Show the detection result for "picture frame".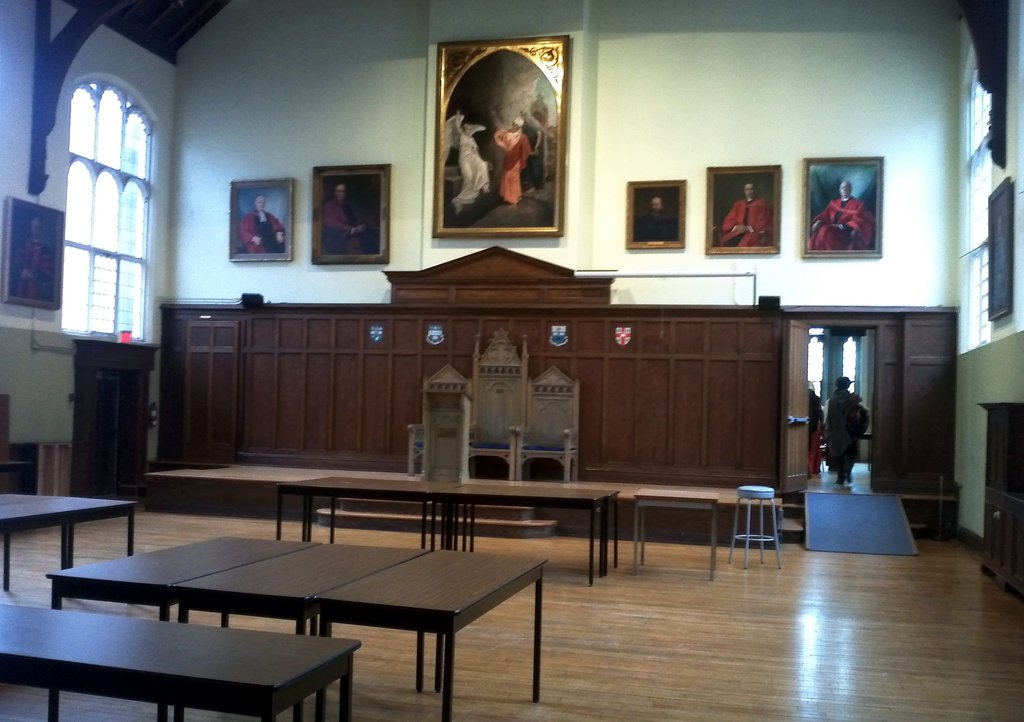
(986, 176, 1018, 326).
